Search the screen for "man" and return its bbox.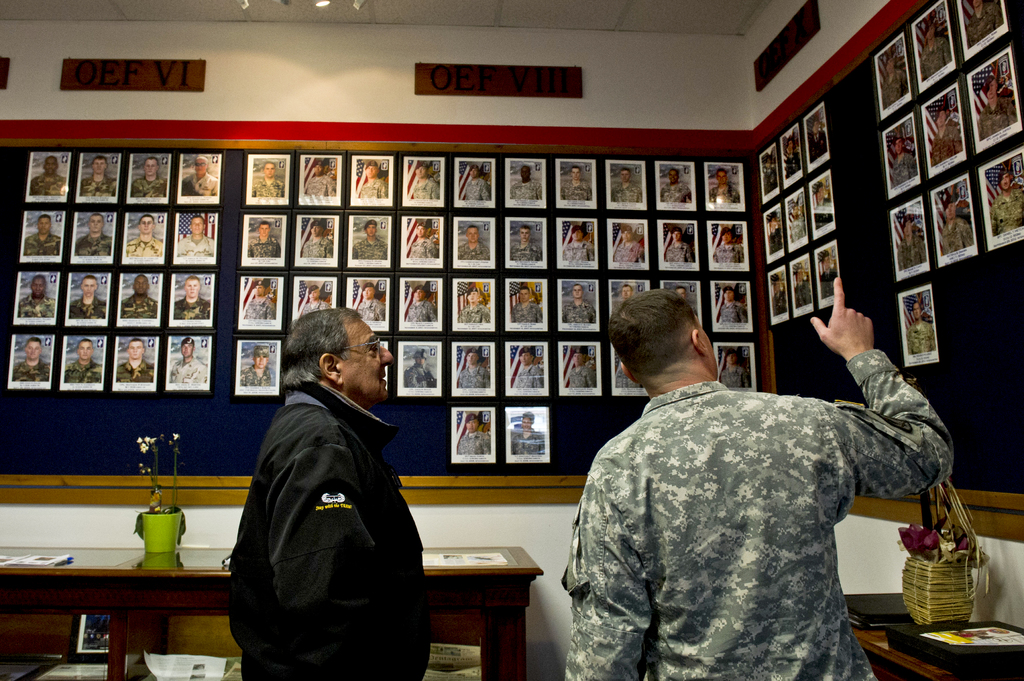
Found: l=358, t=282, r=385, b=321.
